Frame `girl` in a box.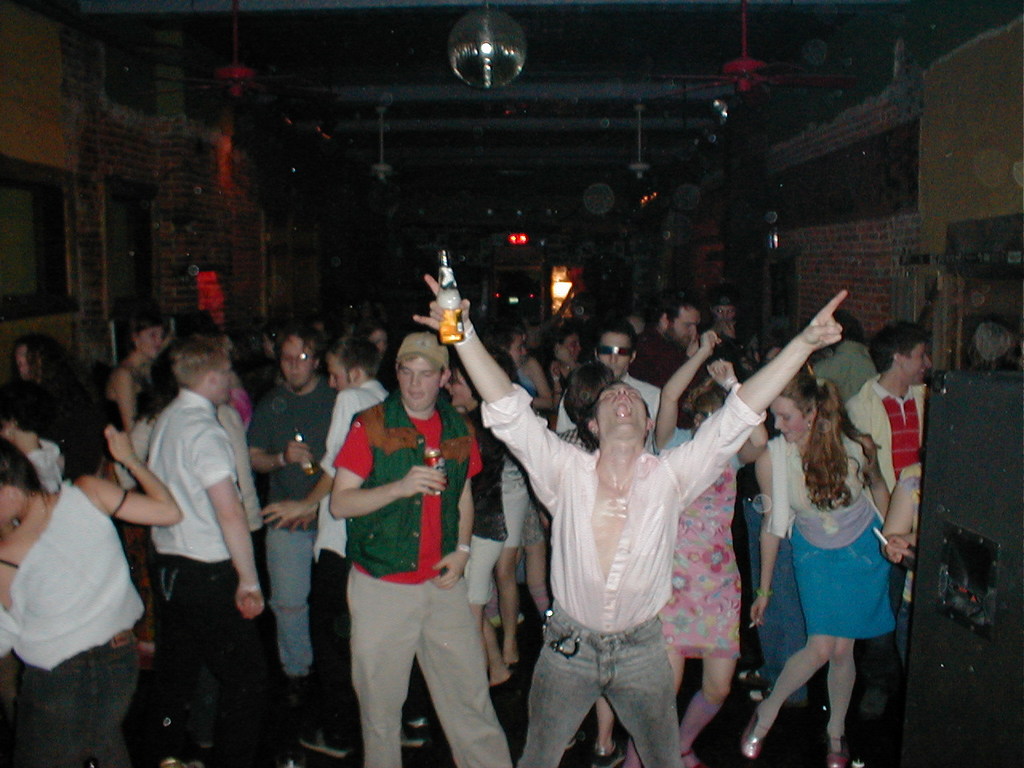
[x1=443, y1=350, x2=525, y2=685].
